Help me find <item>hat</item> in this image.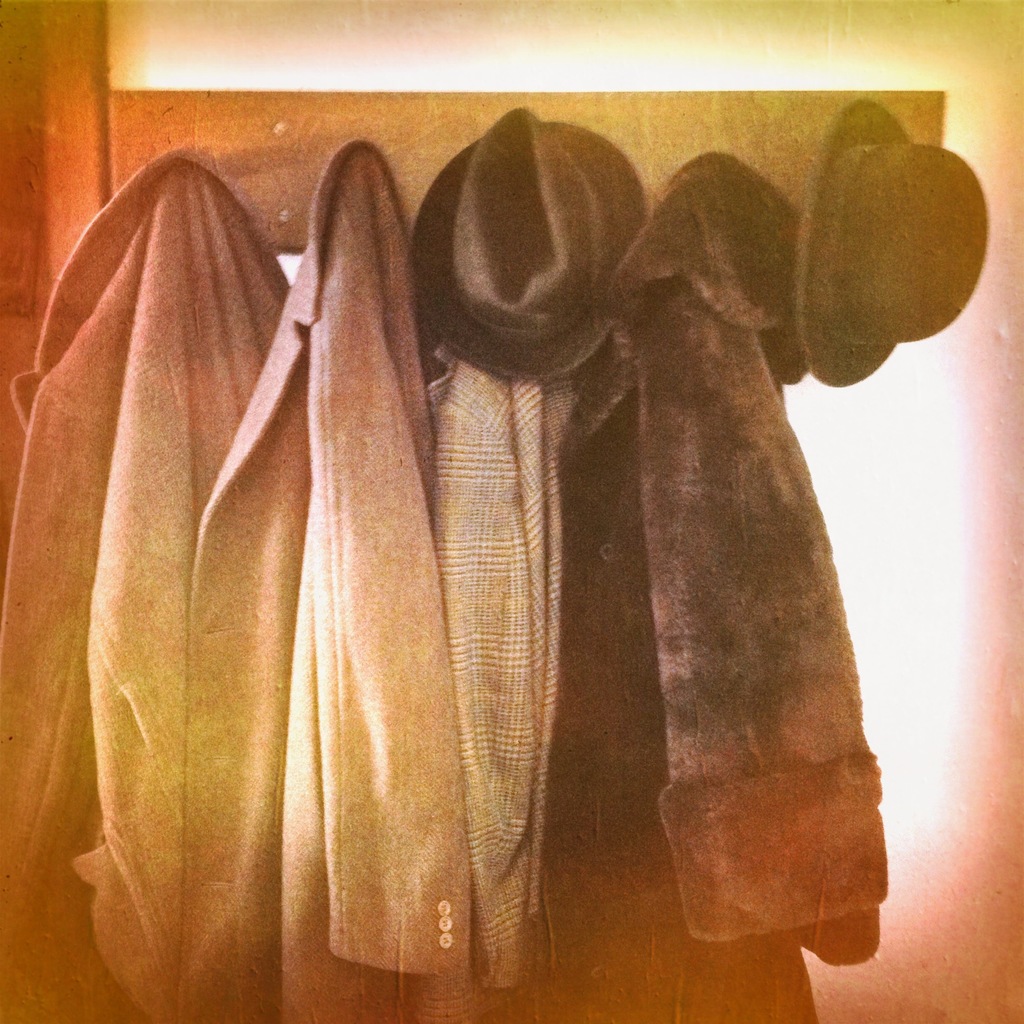
Found it: (left=410, top=104, right=648, bottom=382).
